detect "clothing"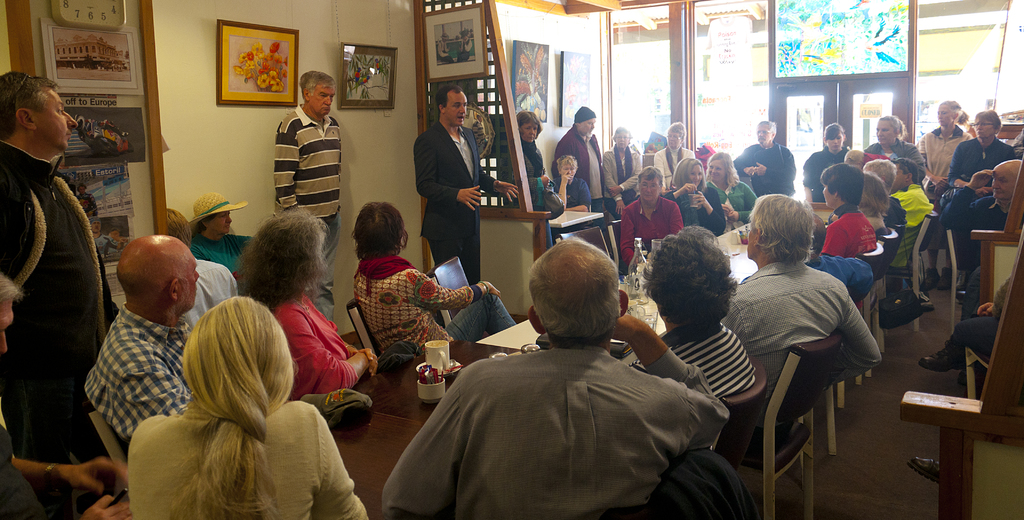
<bbox>861, 139, 925, 174</bbox>
